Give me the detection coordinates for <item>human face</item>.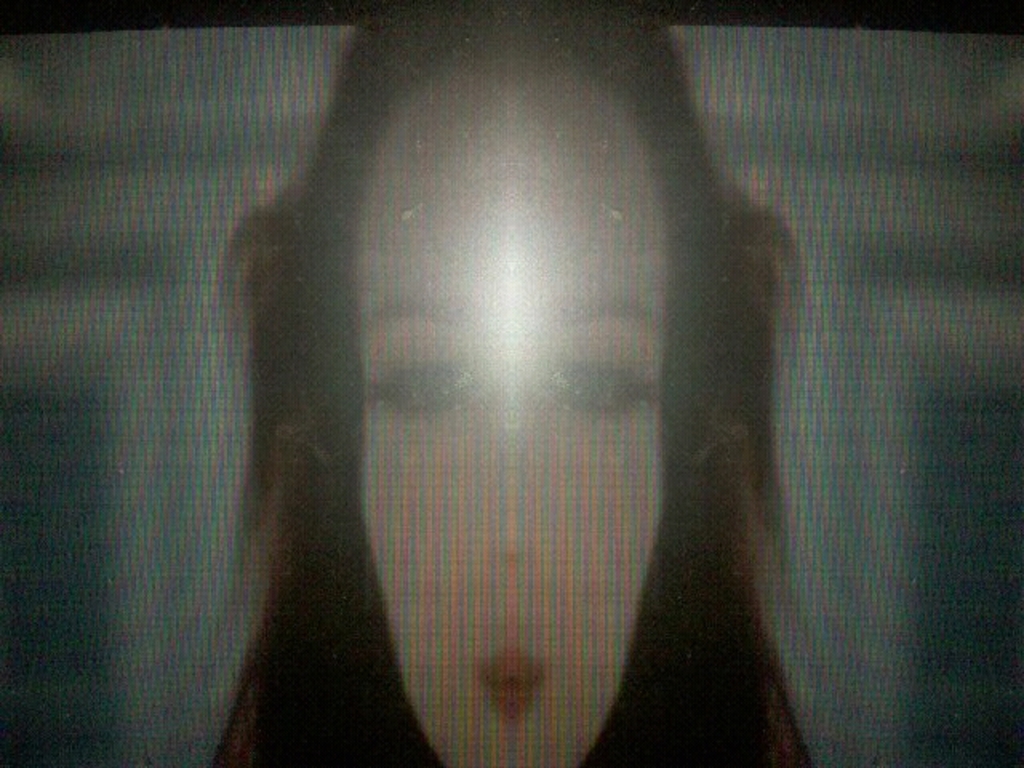
detection(357, 77, 674, 766).
